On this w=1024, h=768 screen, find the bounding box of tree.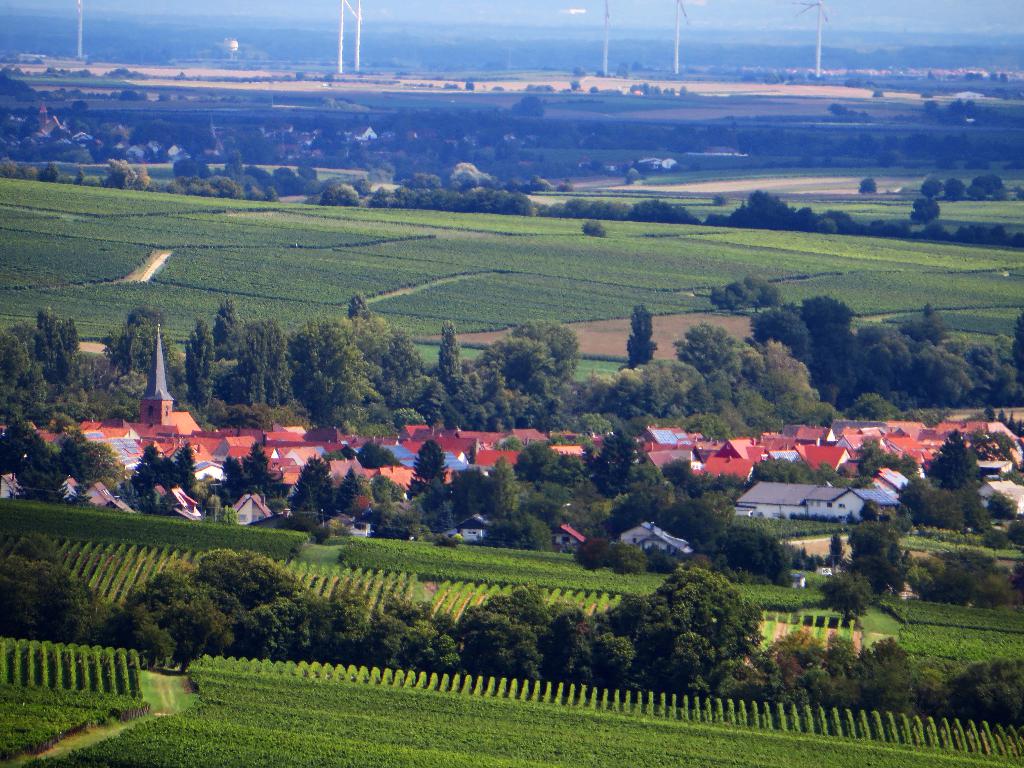
Bounding box: box=[813, 566, 878, 632].
